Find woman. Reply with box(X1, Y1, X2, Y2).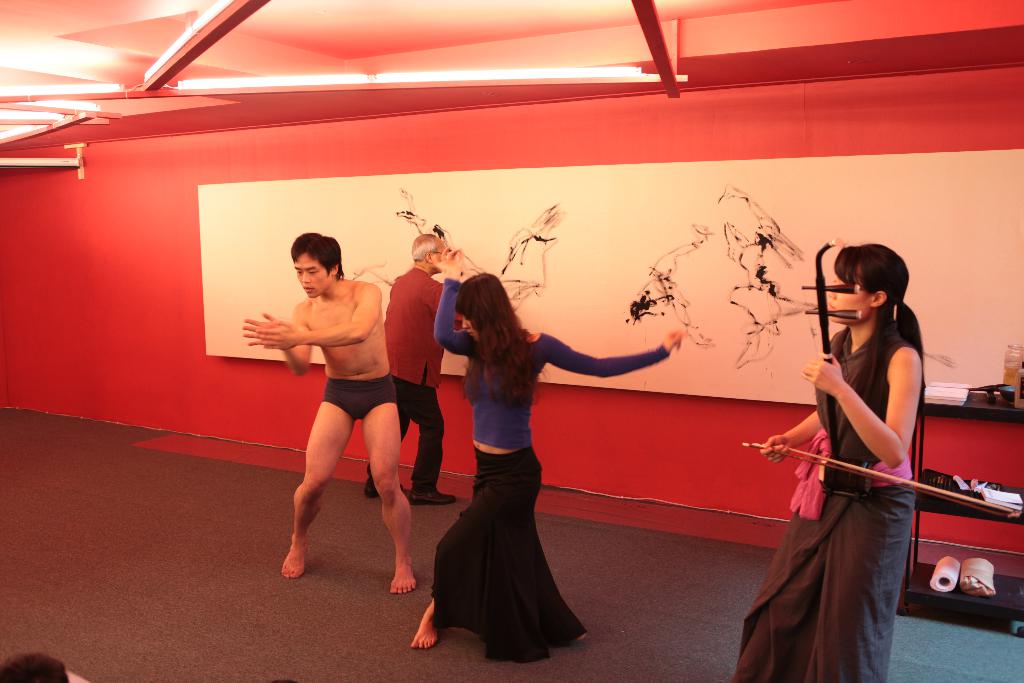
box(414, 235, 683, 645).
